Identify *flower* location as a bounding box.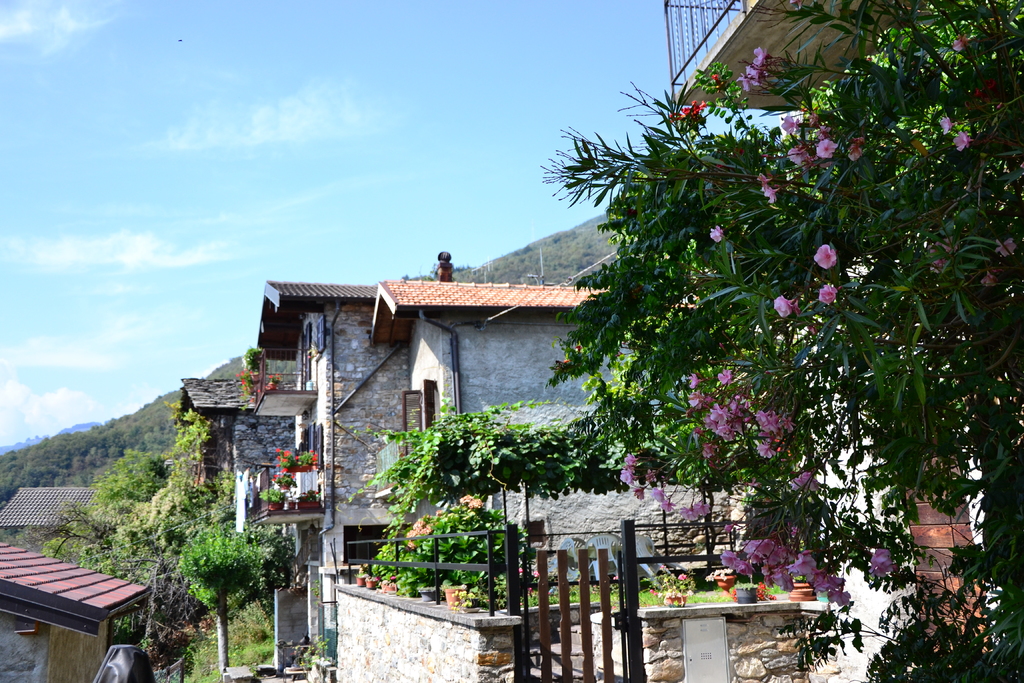
select_region(812, 241, 836, 268).
